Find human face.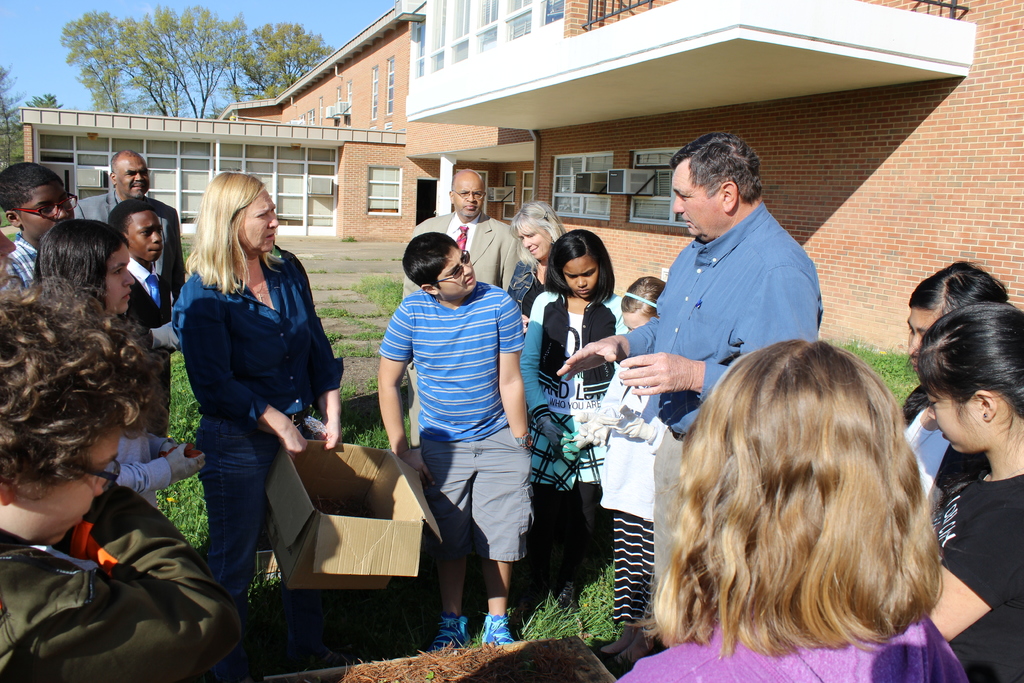
Rect(672, 167, 722, 240).
